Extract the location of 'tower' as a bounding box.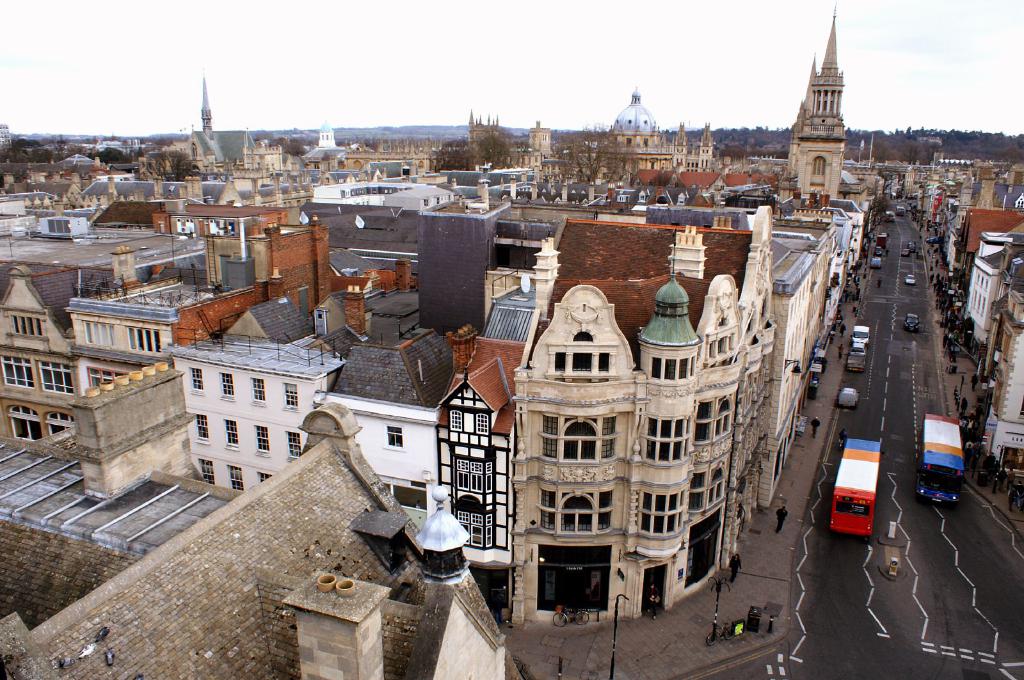
left=163, top=70, right=230, bottom=142.
